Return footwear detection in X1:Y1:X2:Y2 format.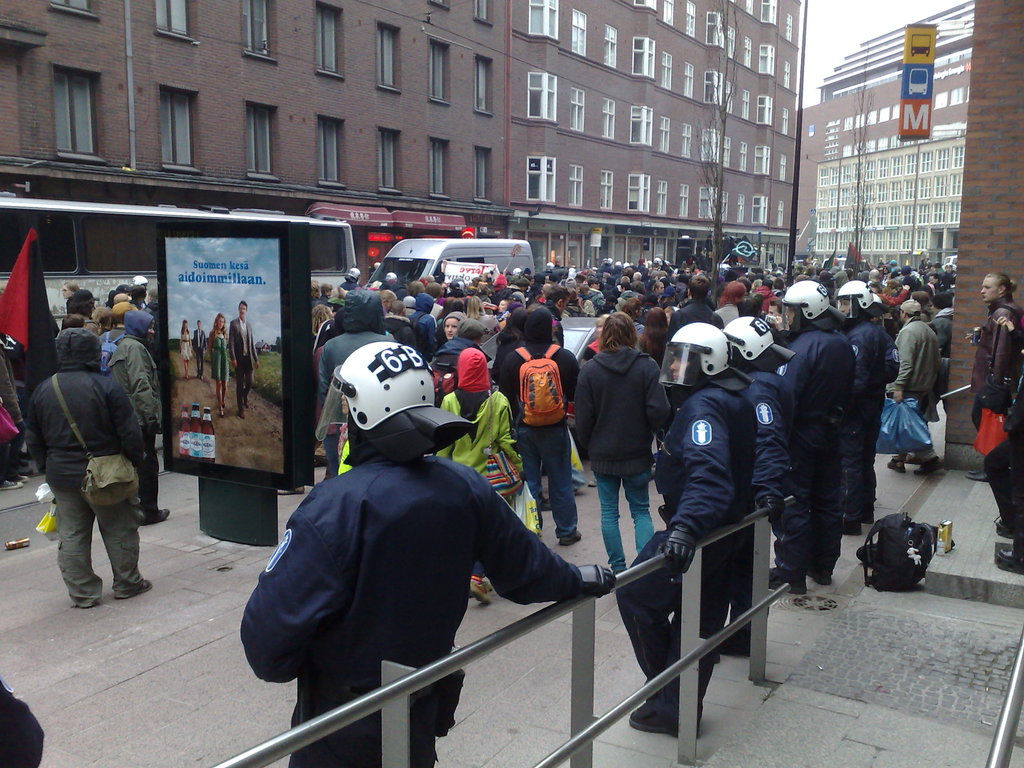
764:568:808:598.
